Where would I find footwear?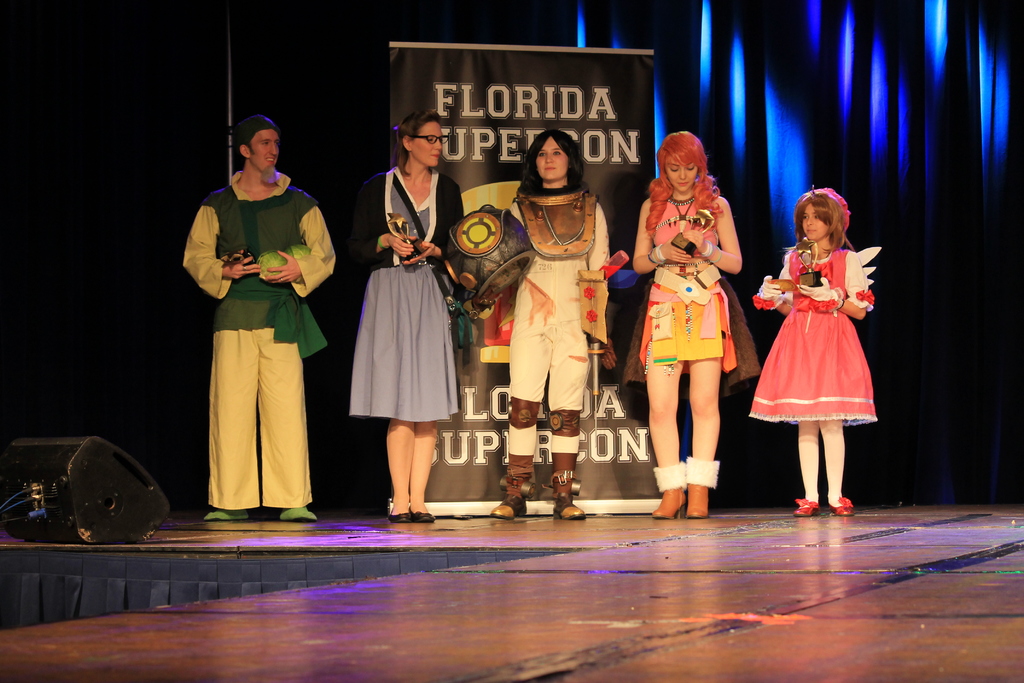
At (826, 490, 856, 522).
